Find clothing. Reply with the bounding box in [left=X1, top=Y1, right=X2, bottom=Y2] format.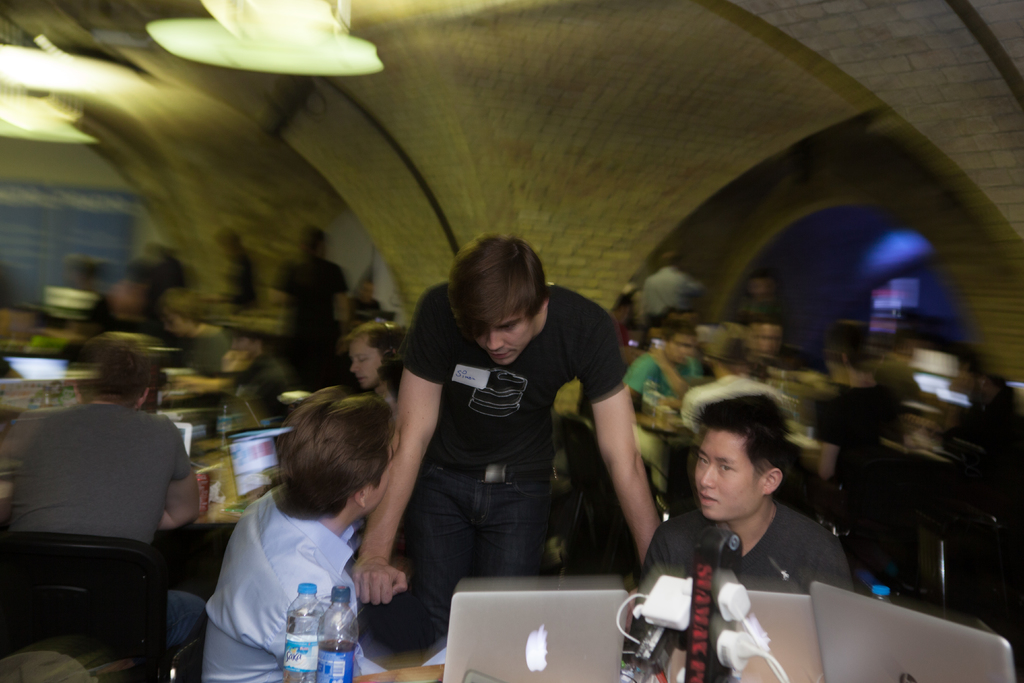
[left=228, top=251, right=272, bottom=304].
